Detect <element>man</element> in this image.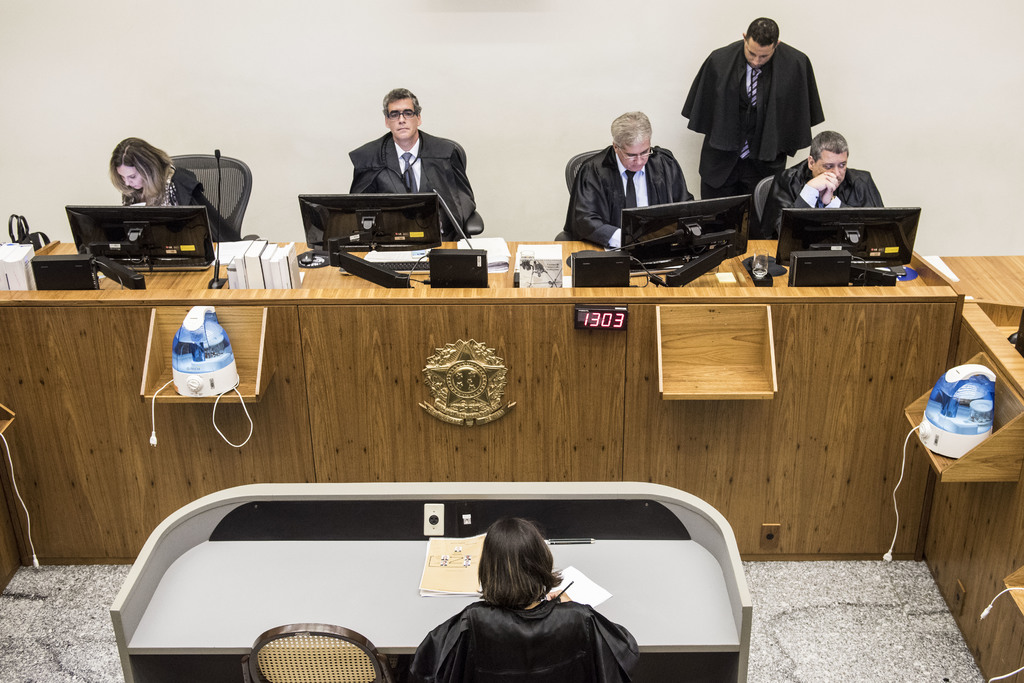
Detection: [673, 9, 822, 252].
